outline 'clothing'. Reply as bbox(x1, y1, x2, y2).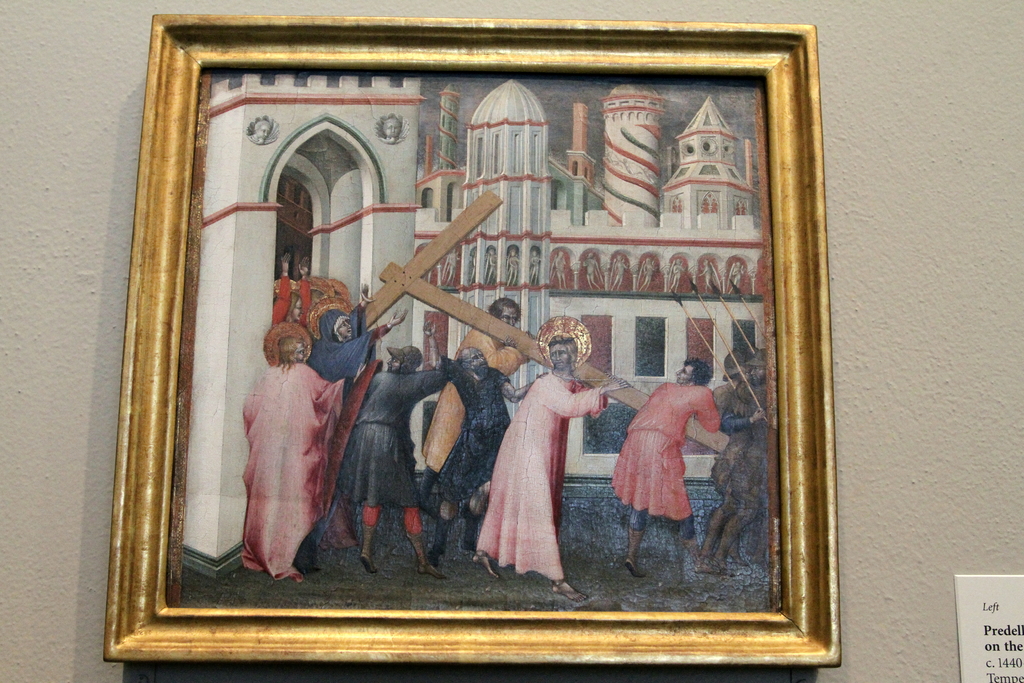
bbox(727, 382, 771, 498).
